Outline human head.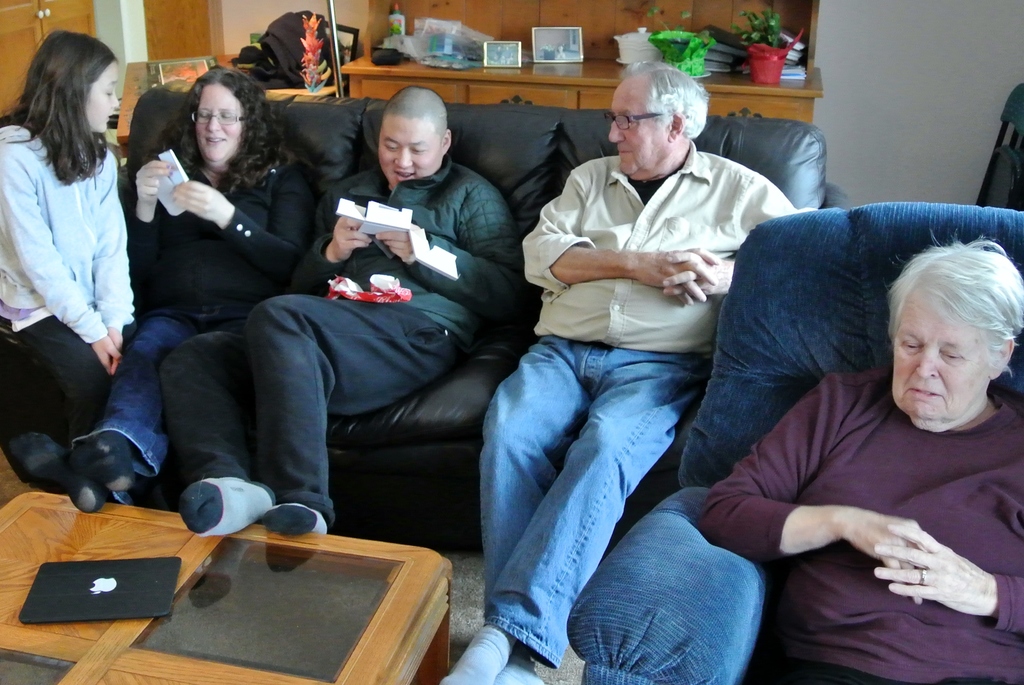
Outline: x1=19 y1=33 x2=118 y2=138.
